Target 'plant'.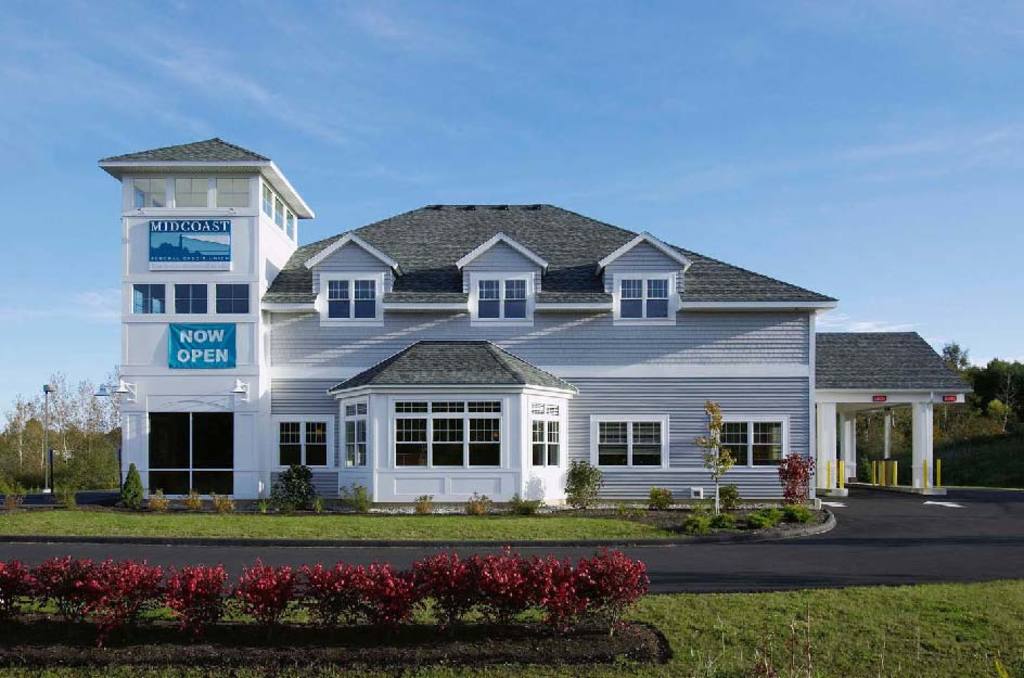
Target region: x1=149, y1=486, x2=170, y2=507.
